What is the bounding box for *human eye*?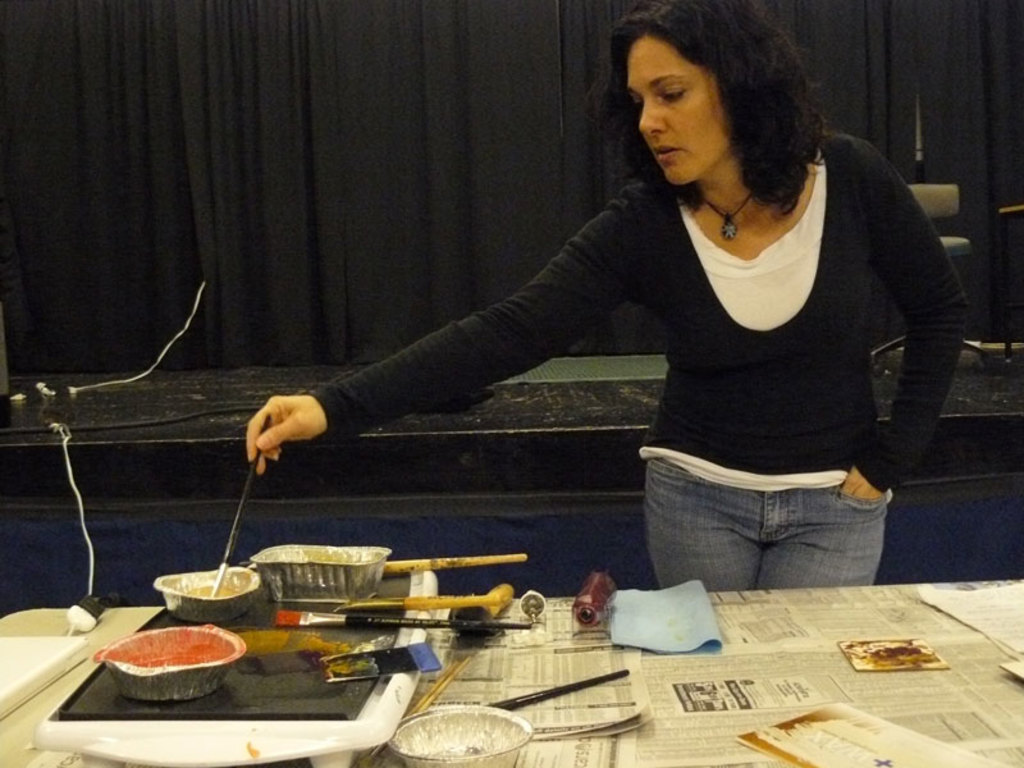
bbox(655, 86, 691, 106).
